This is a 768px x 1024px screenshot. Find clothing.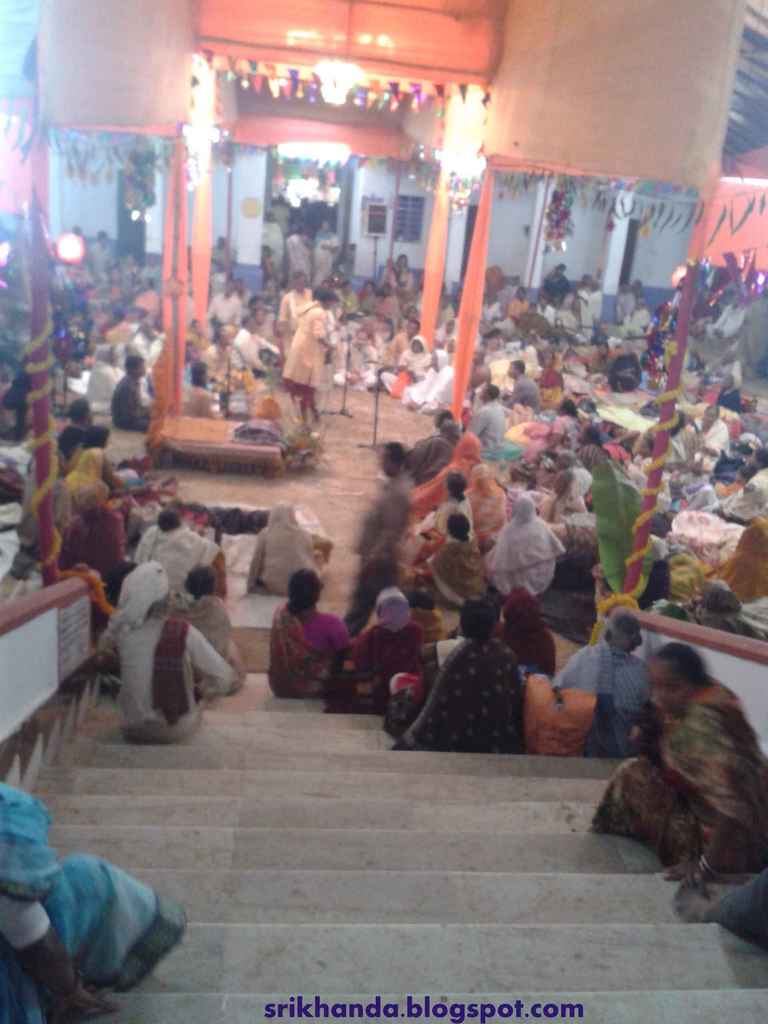
Bounding box: x1=177, y1=579, x2=238, y2=664.
